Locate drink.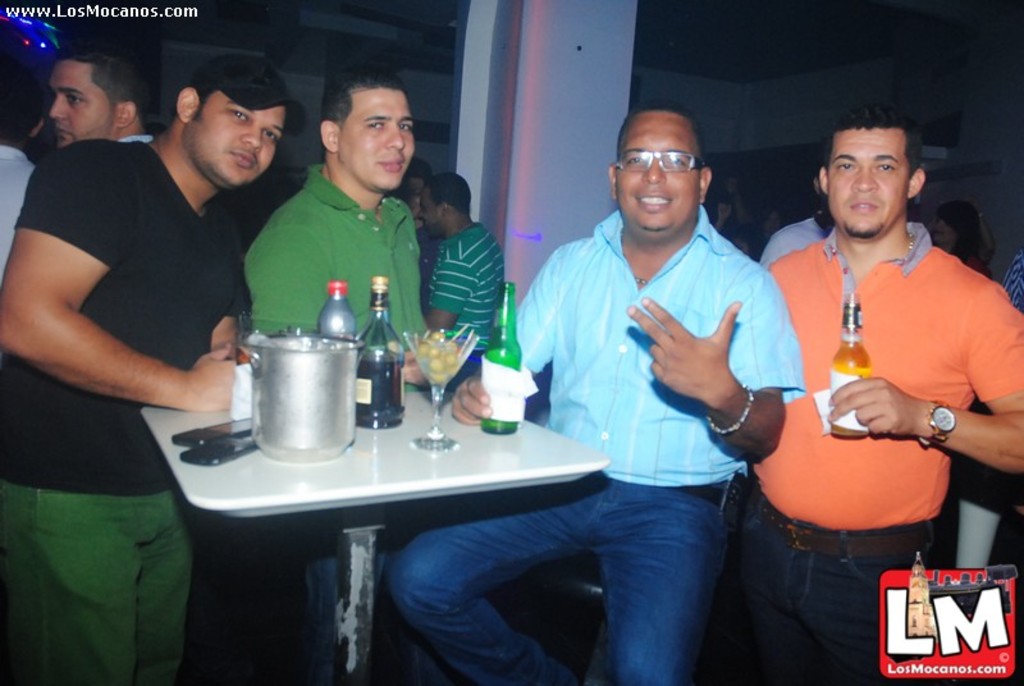
Bounding box: {"x1": 827, "y1": 337, "x2": 867, "y2": 436}.
